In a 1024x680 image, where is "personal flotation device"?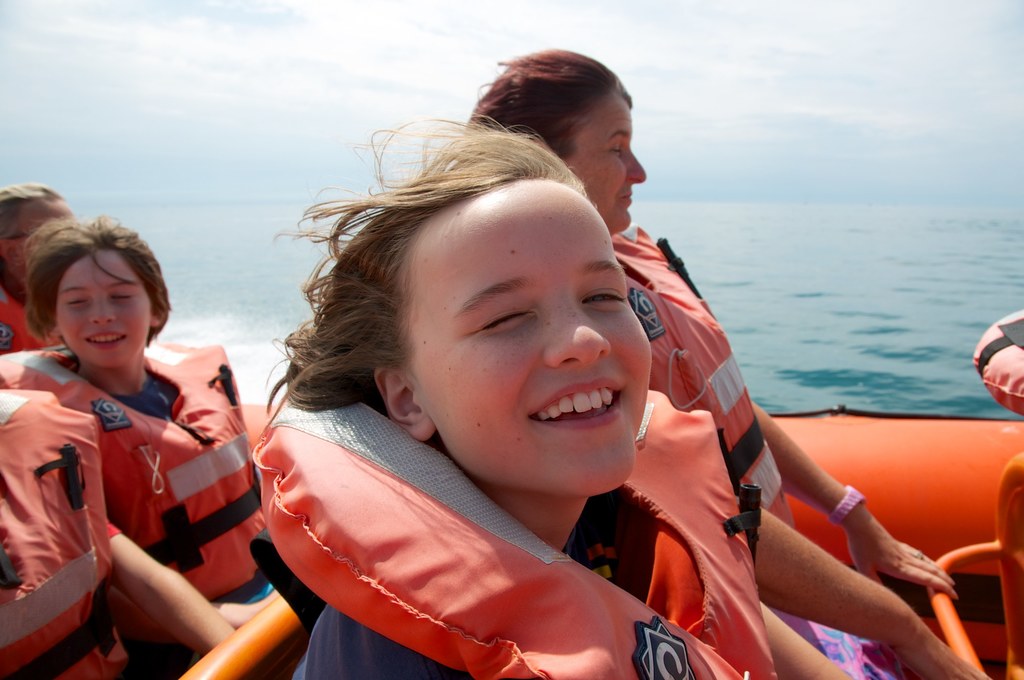
2, 334, 273, 605.
